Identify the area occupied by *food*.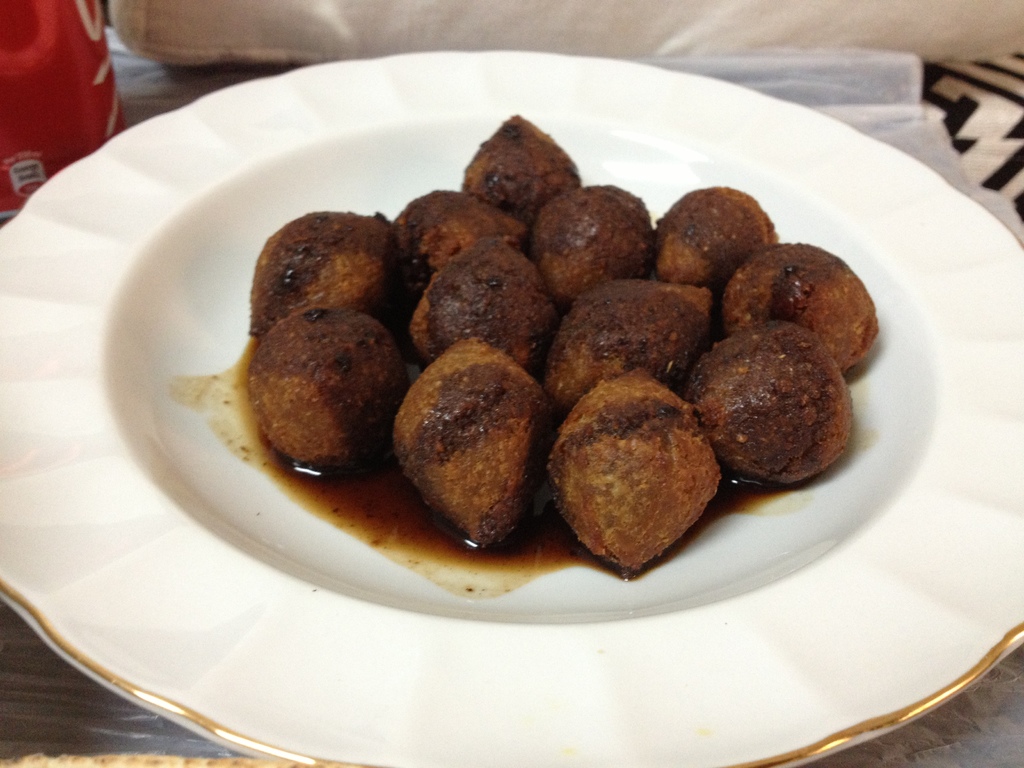
Area: locate(548, 369, 717, 566).
